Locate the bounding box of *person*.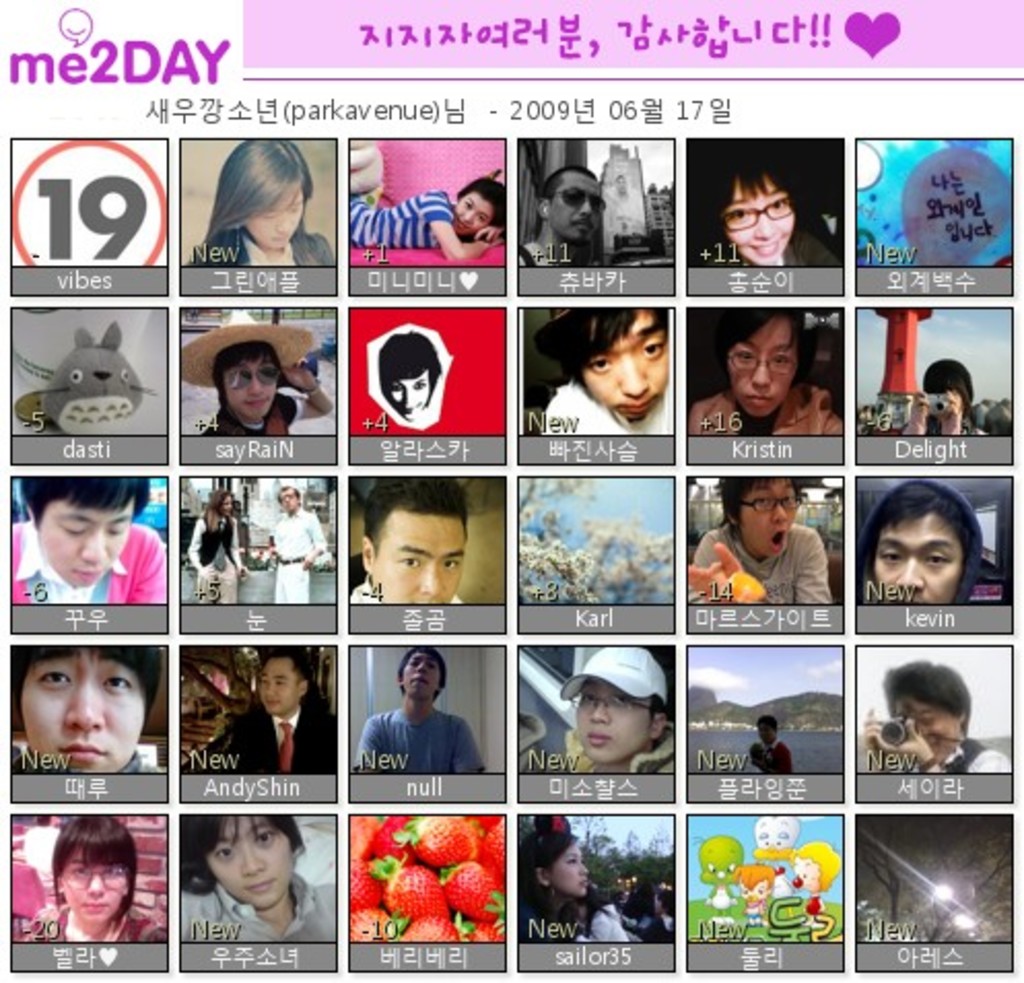
Bounding box: [19, 814, 173, 944].
